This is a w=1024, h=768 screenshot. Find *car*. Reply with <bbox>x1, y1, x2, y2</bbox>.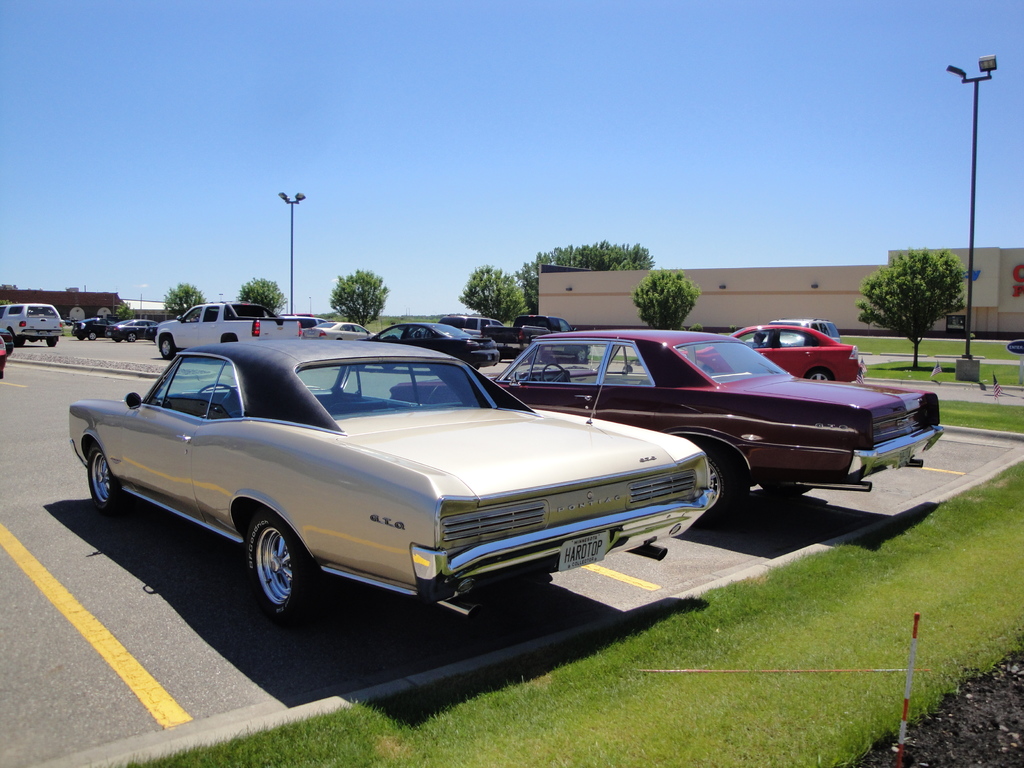
<bbox>675, 319, 878, 397</bbox>.
